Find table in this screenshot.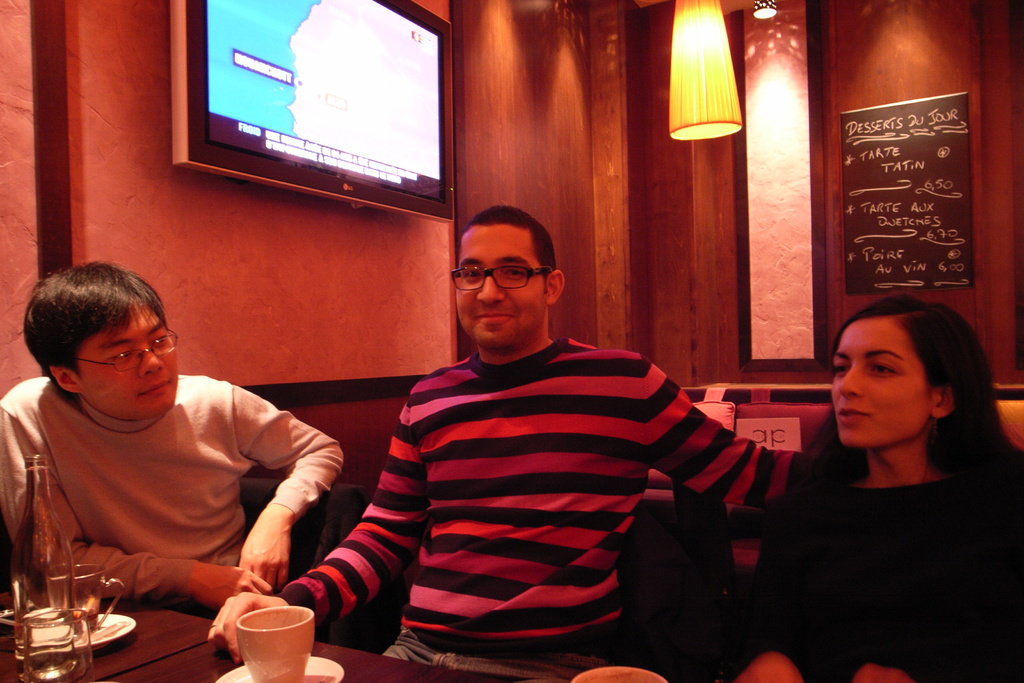
The bounding box for table is {"x1": 0, "y1": 604, "x2": 540, "y2": 682}.
